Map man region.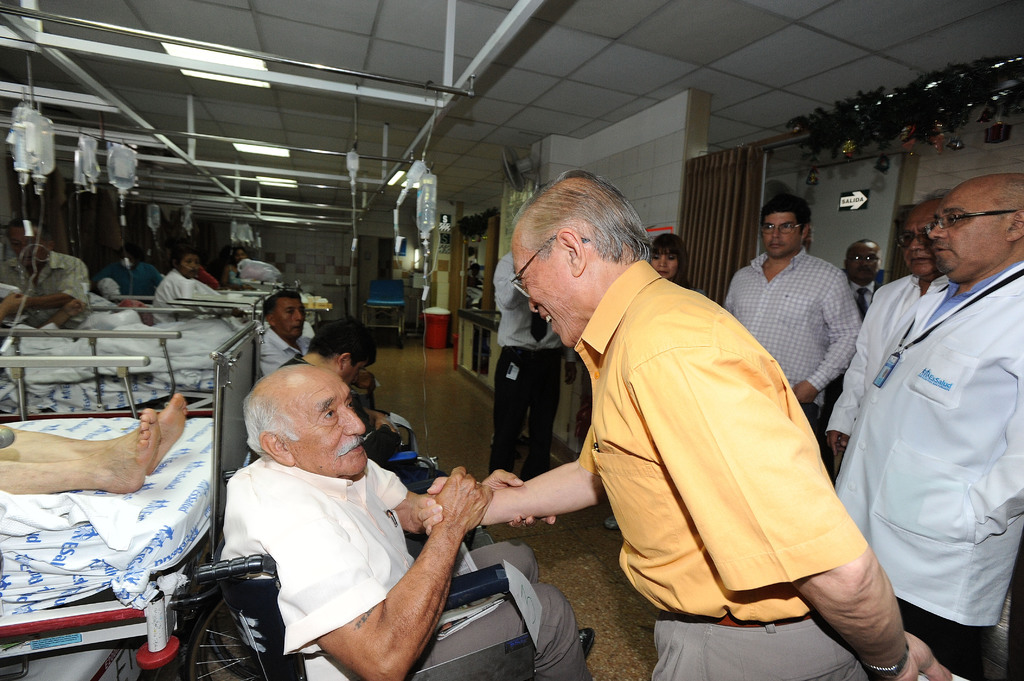
Mapped to select_region(419, 168, 952, 680).
